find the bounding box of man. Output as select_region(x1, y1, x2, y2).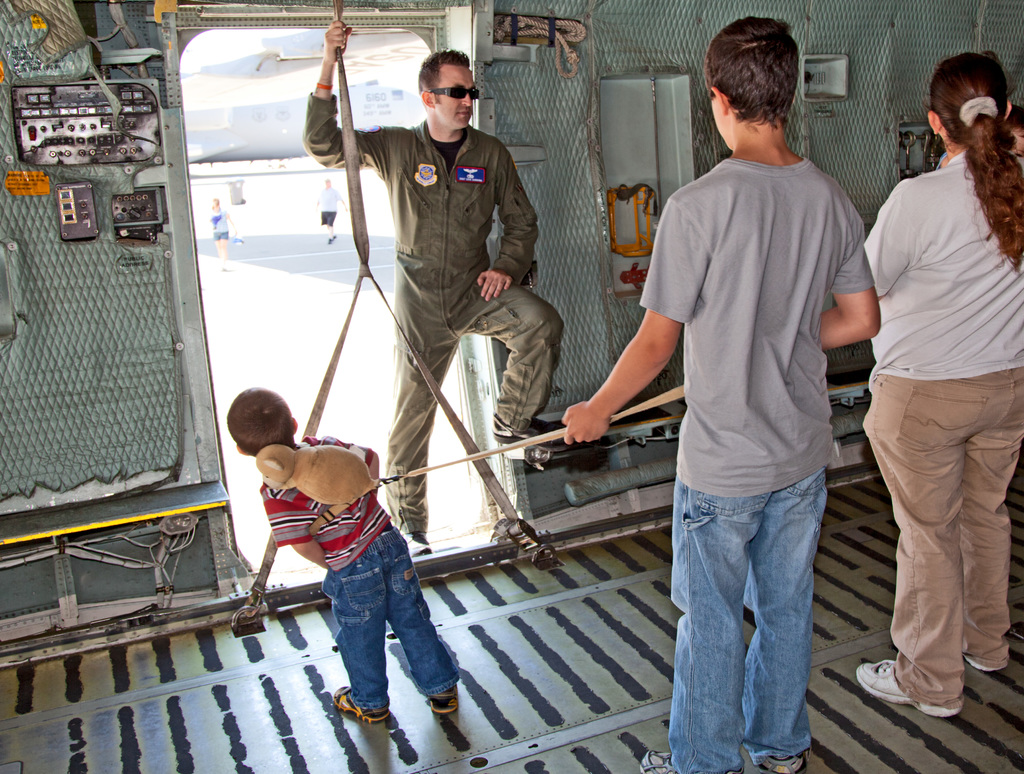
select_region(616, 27, 881, 757).
